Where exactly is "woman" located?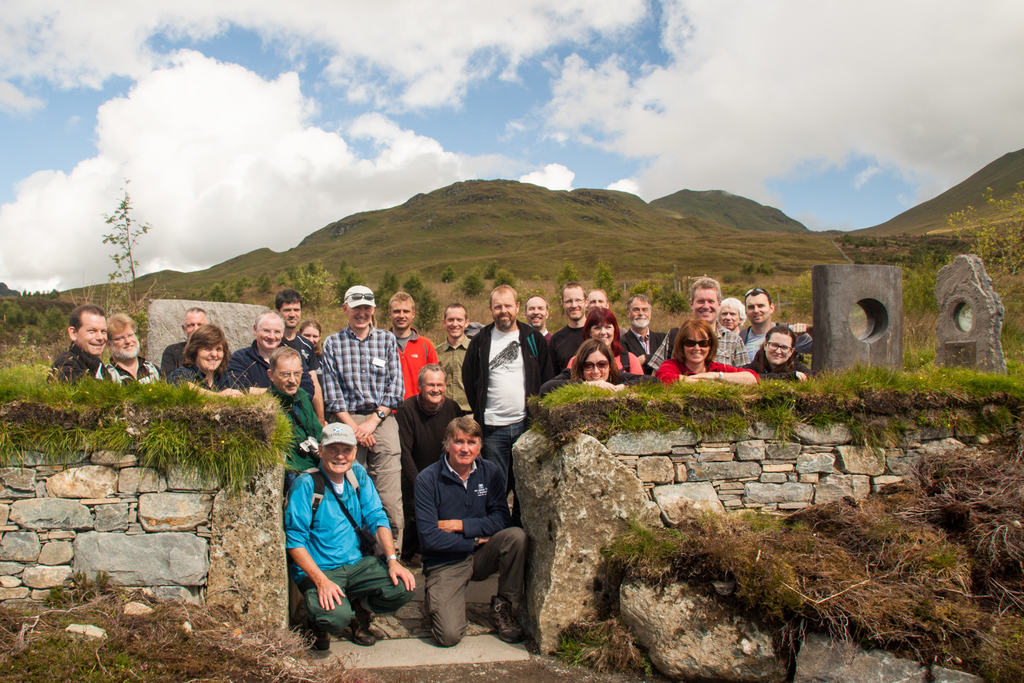
Its bounding box is BBox(652, 316, 766, 383).
